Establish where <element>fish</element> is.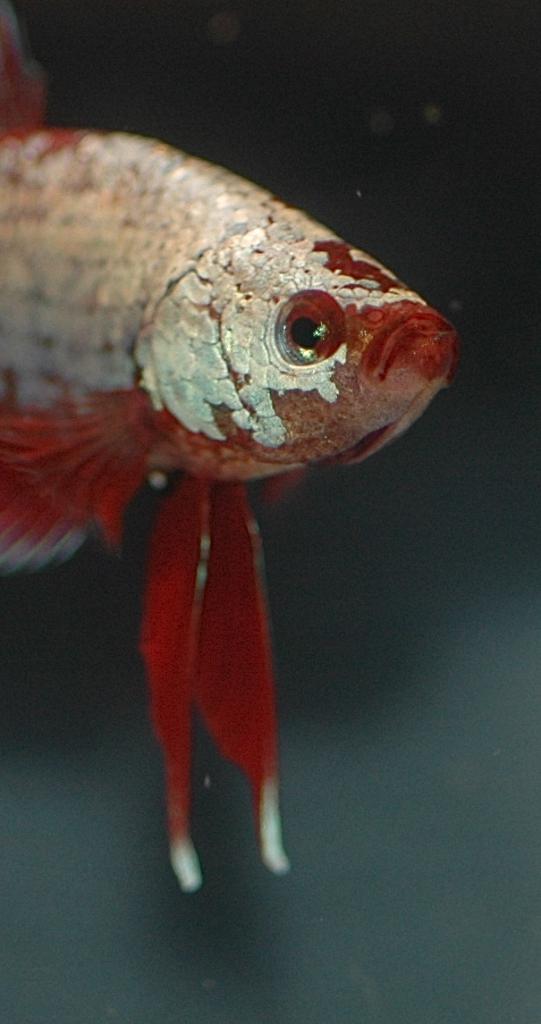
Established at 0 148 462 843.
